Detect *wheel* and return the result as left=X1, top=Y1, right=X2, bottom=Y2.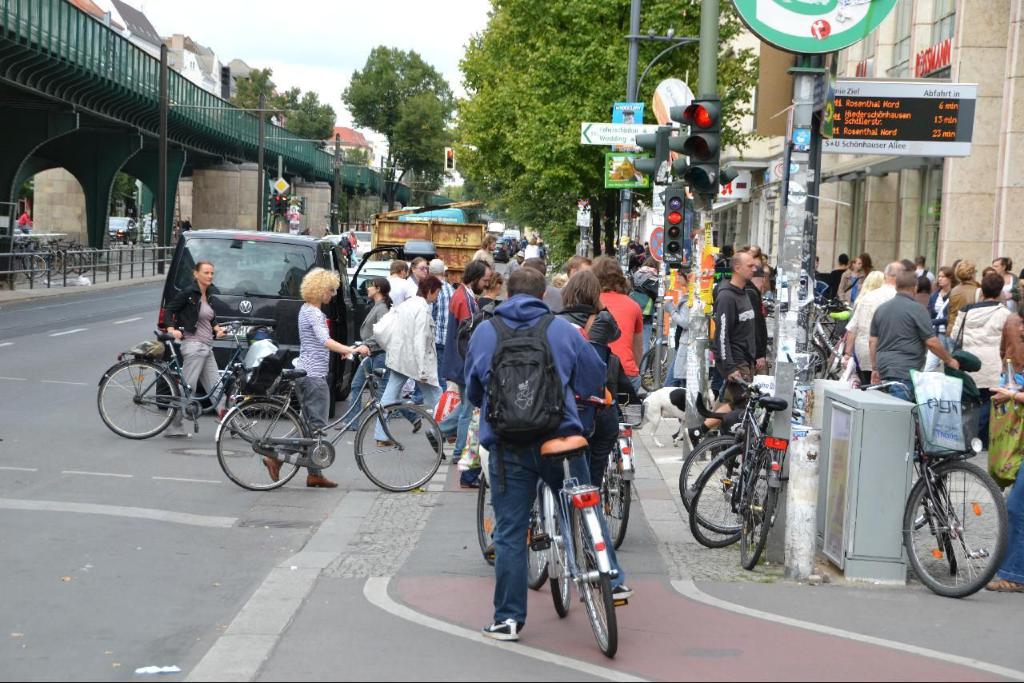
left=742, top=461, right=768, bottom=571.
